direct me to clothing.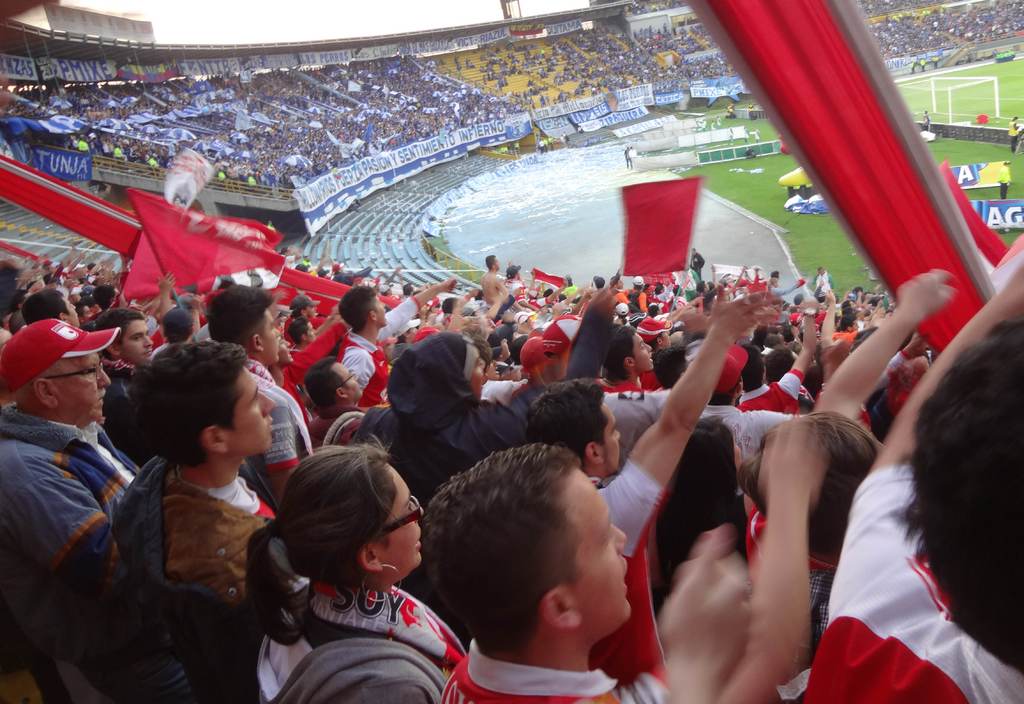
Direction: 505 279 525 304.
